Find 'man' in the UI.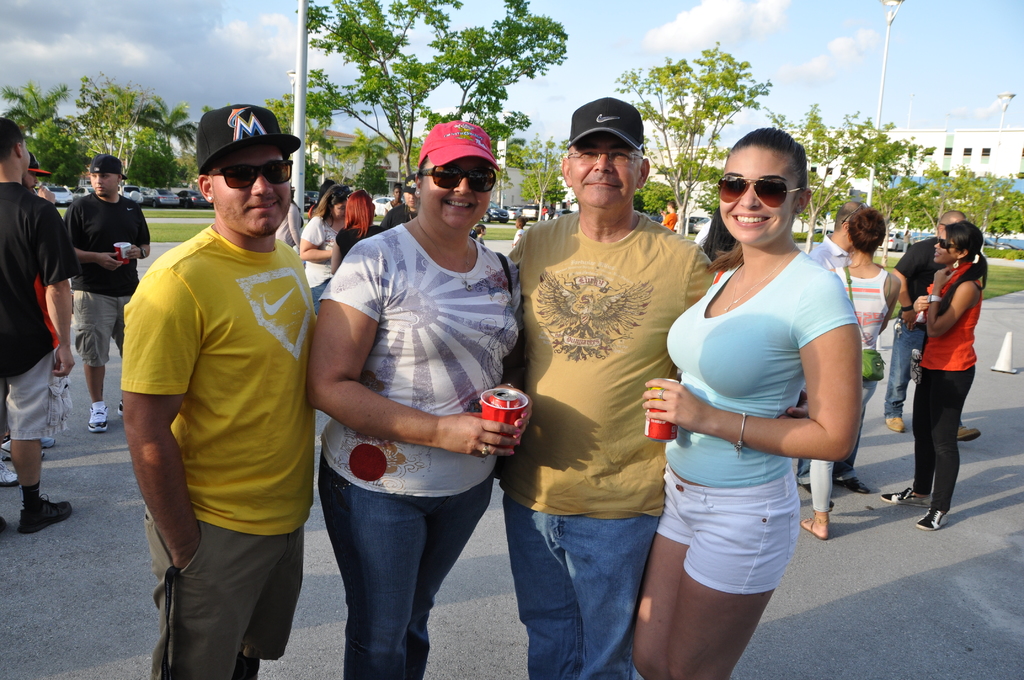
UI element at <bbox>4, 156, 56, 465</bbox>.
